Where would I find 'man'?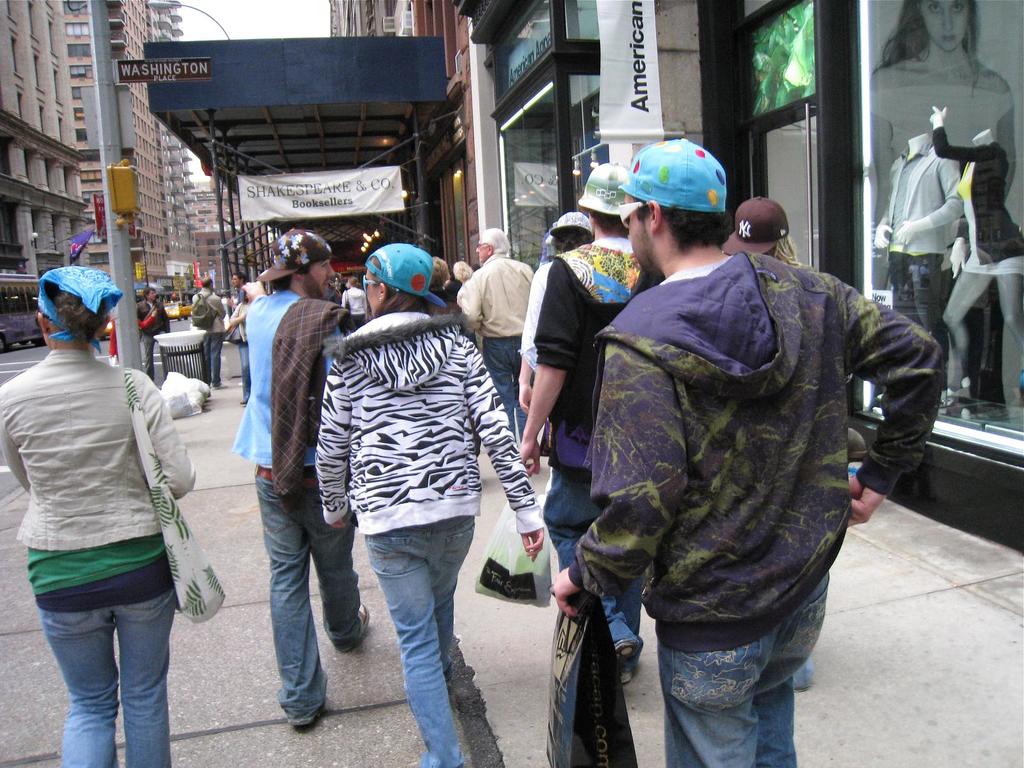
At 189/276/227/385.
